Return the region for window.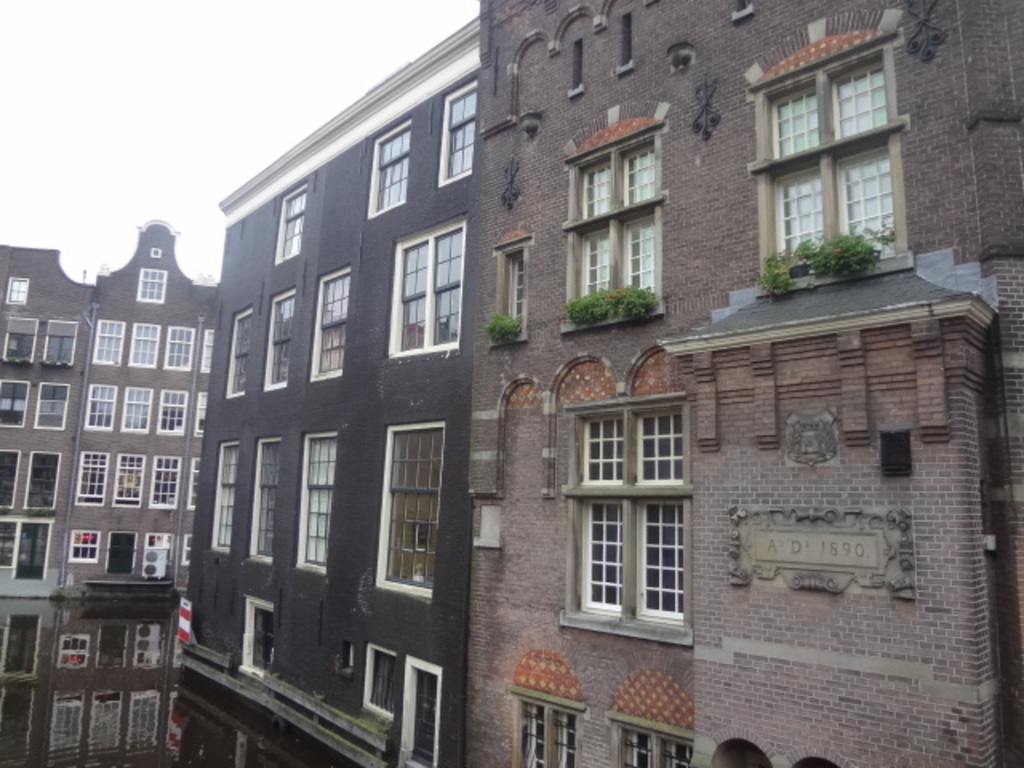
[54, 690, 162, 760].
